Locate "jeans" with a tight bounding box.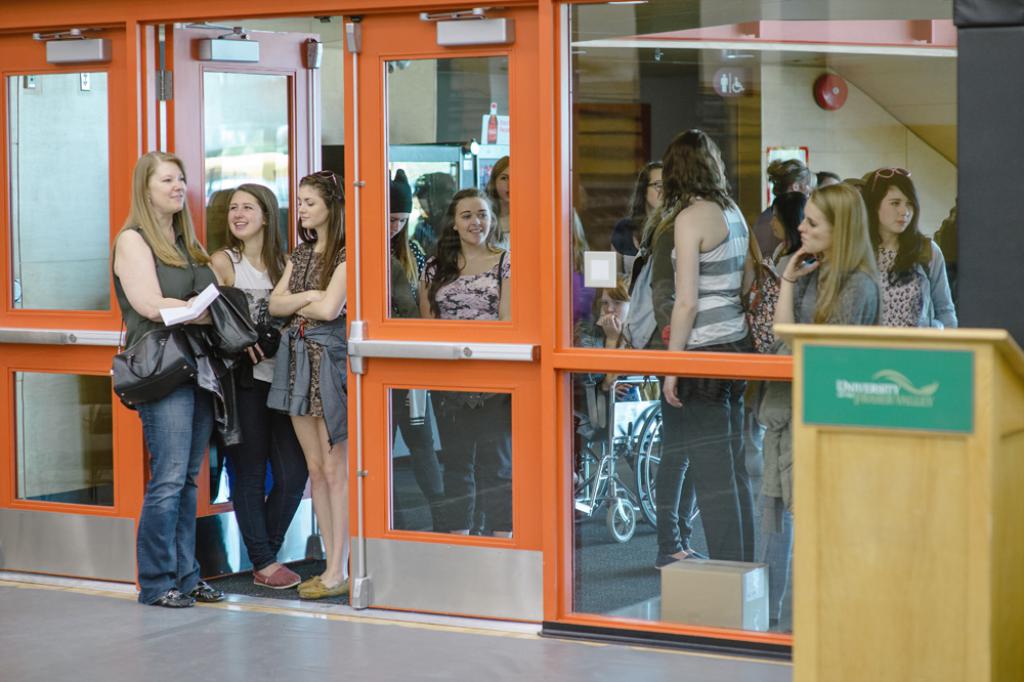
l=397, t=399, r=446, b=506.
